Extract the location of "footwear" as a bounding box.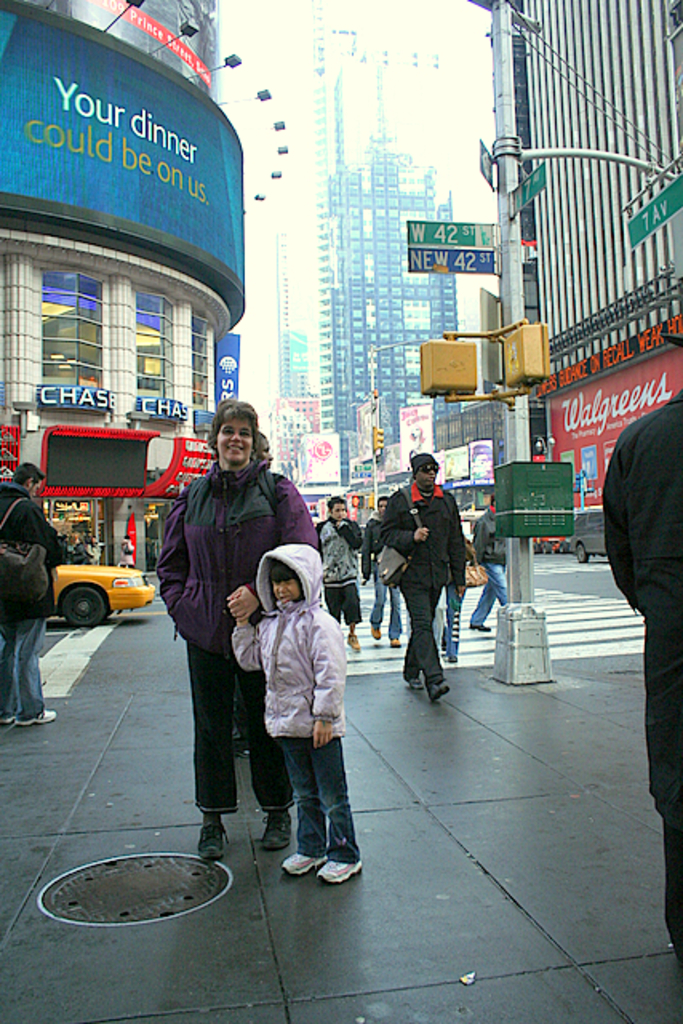
317, 851, 361, 882.
